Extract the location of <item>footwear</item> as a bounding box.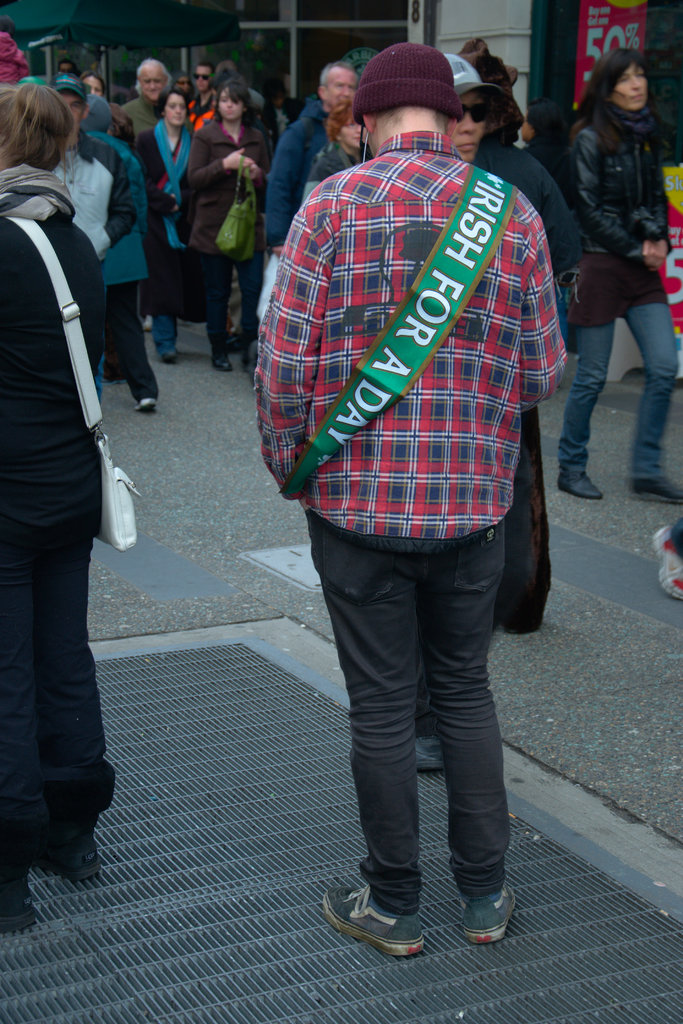
x1=554, y1=468, x2=607, y2=499.
